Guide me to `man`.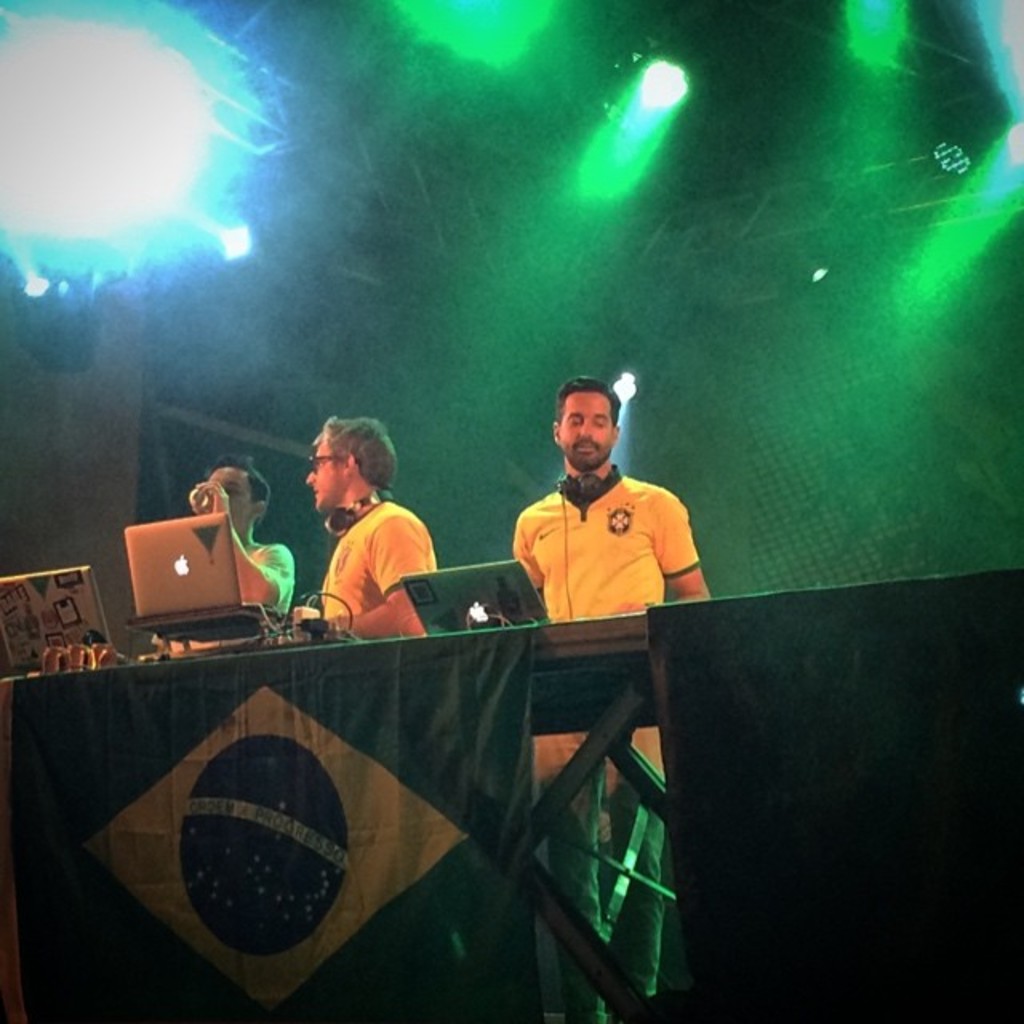
Guidance: crop(162, 458, 298, 654).
